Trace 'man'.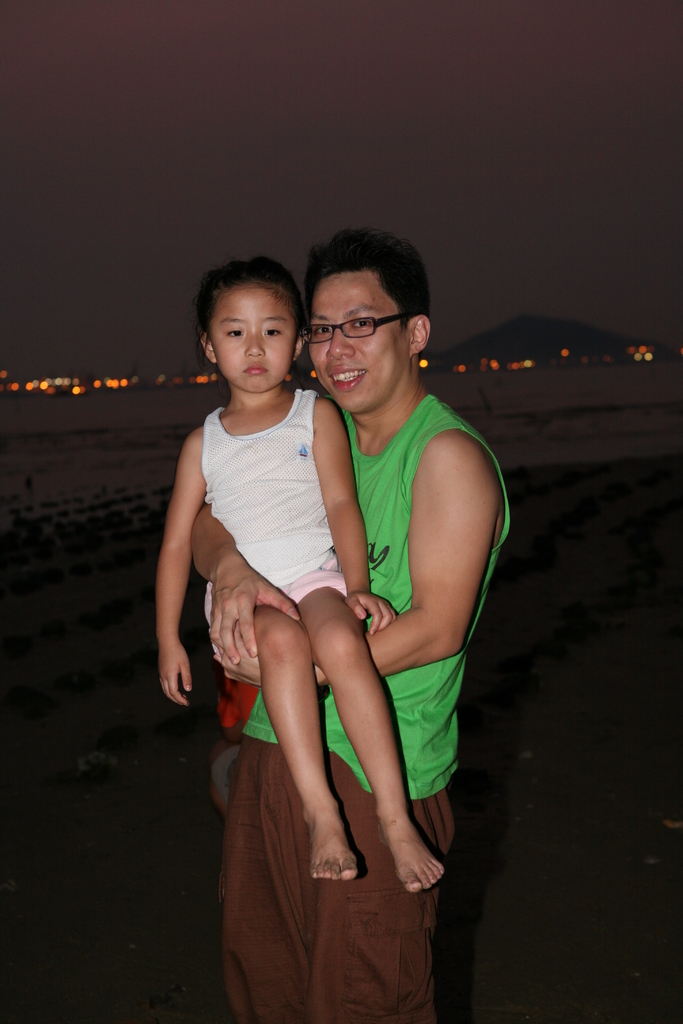
Traced to [x1=200, y1=220, x2=502, y2=1005].
